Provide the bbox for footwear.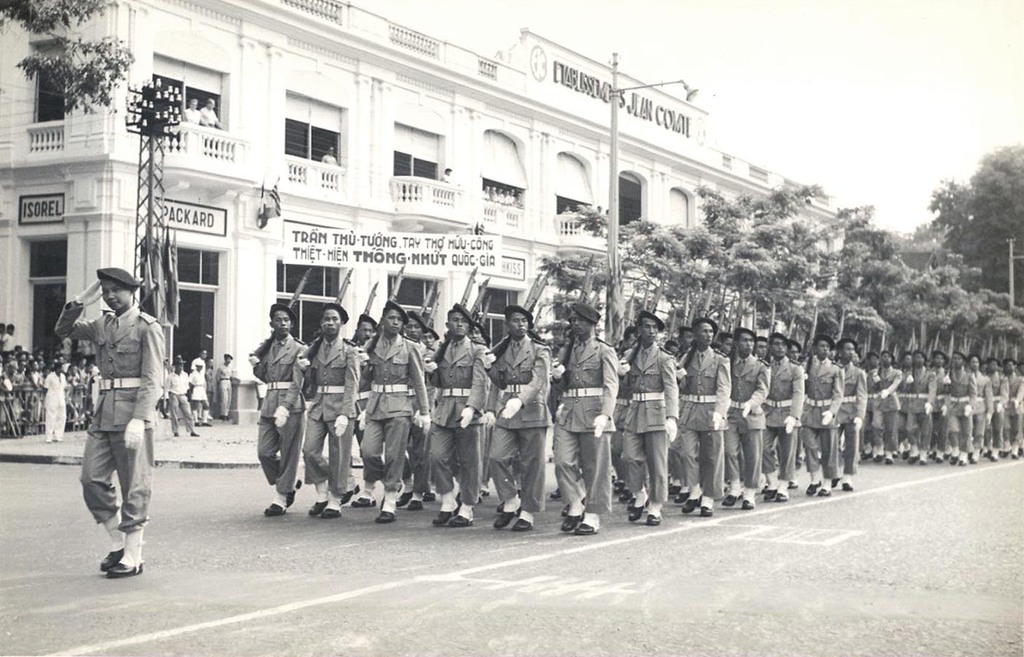
x1=739, y1=499, x2=756, y2=512.
